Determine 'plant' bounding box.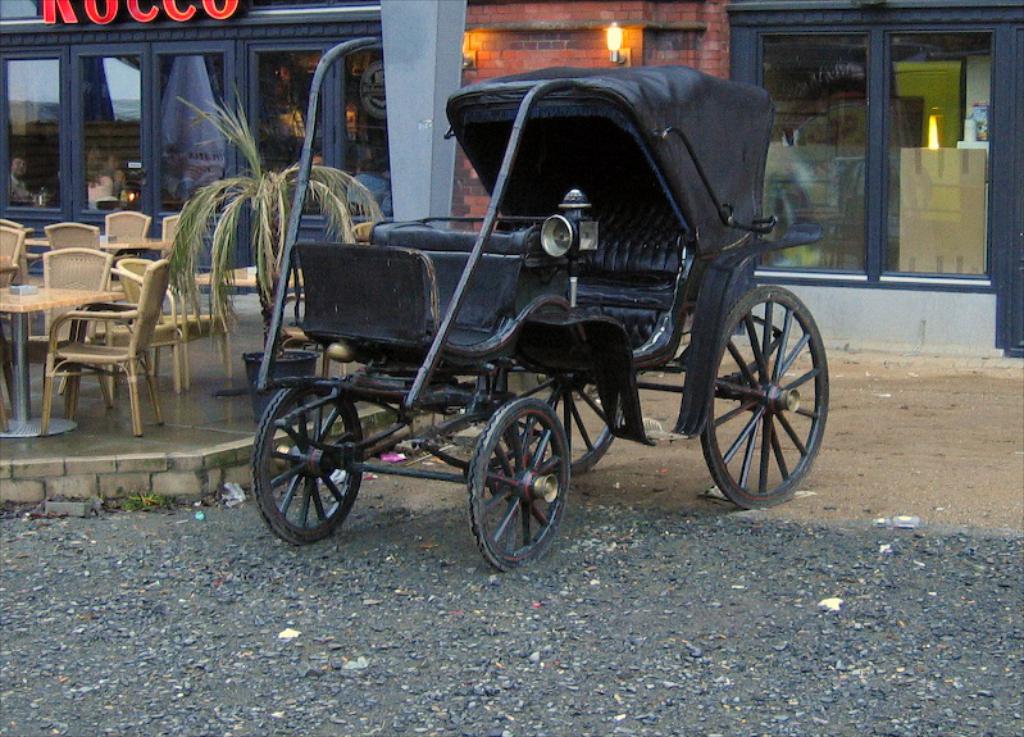
Determined: <box>165,79,388,374</box>.
